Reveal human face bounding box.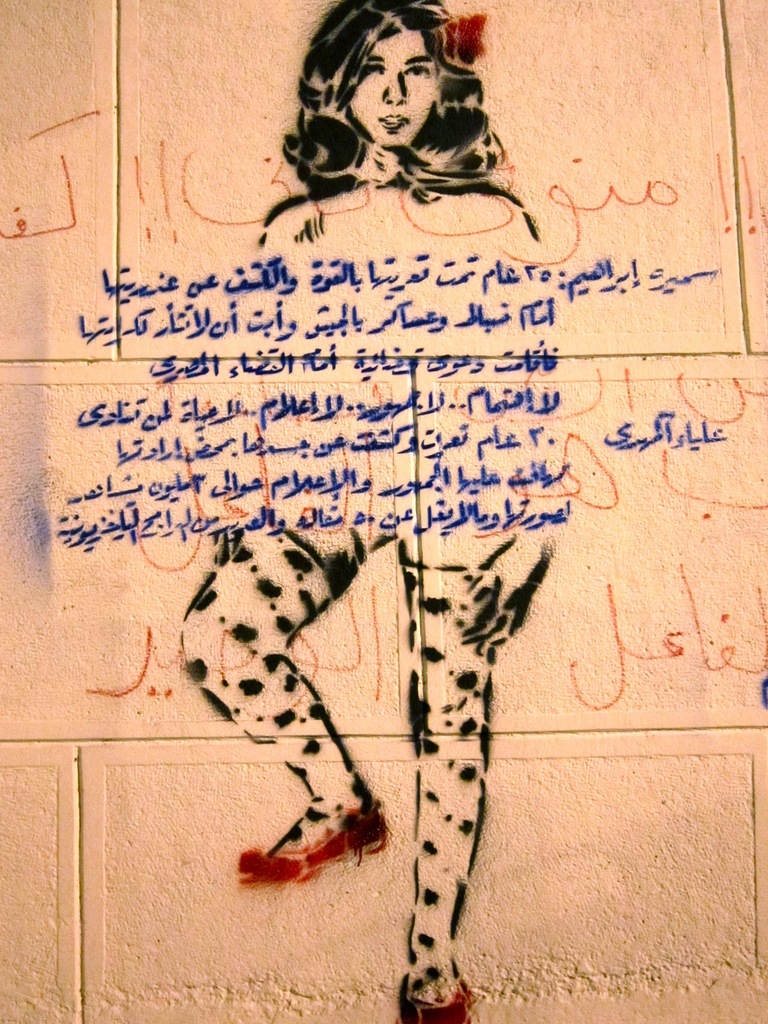
Revealed: x1=349, y1=38, x2=435, y2=148.
